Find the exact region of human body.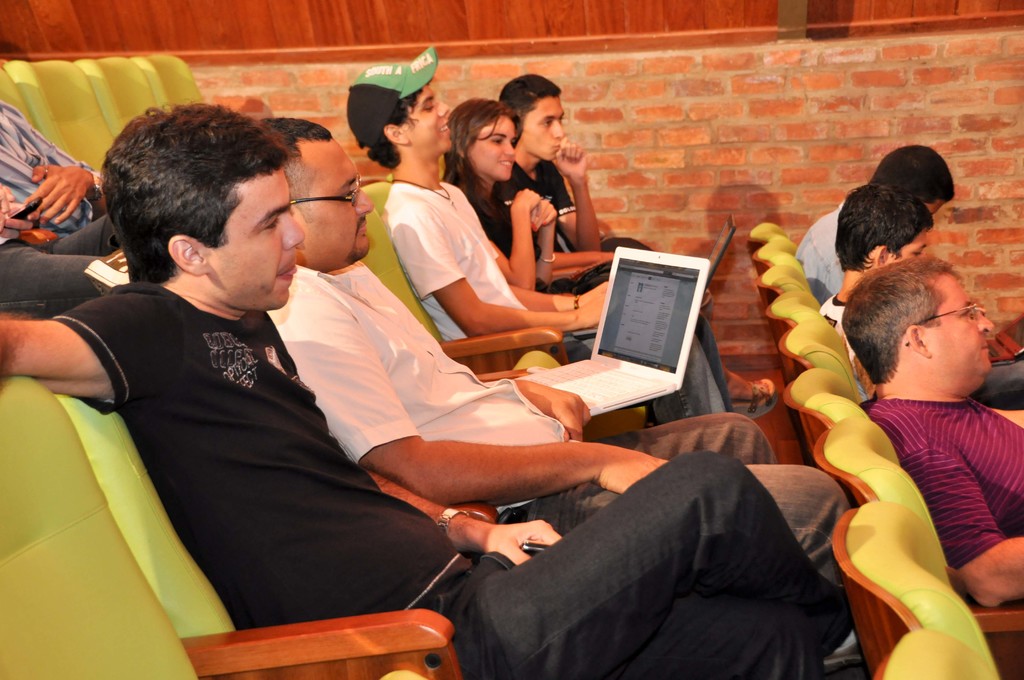
Exact region: {"x1": 0, "y1": 105, "x2": 142, "y2": 315}.
